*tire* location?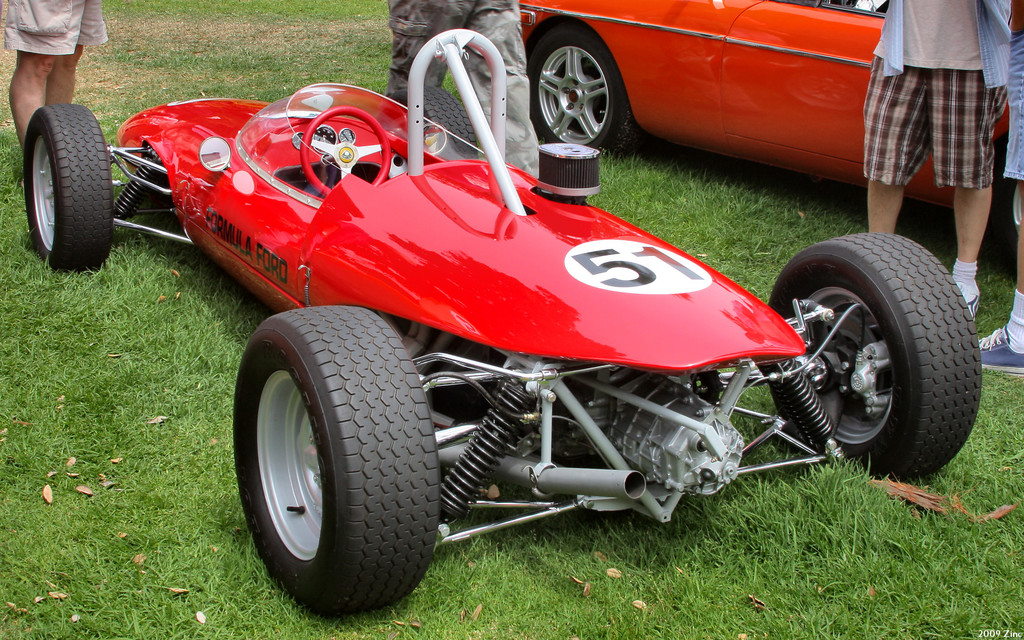
x1=527, y1=31, x2=627, y2=144
